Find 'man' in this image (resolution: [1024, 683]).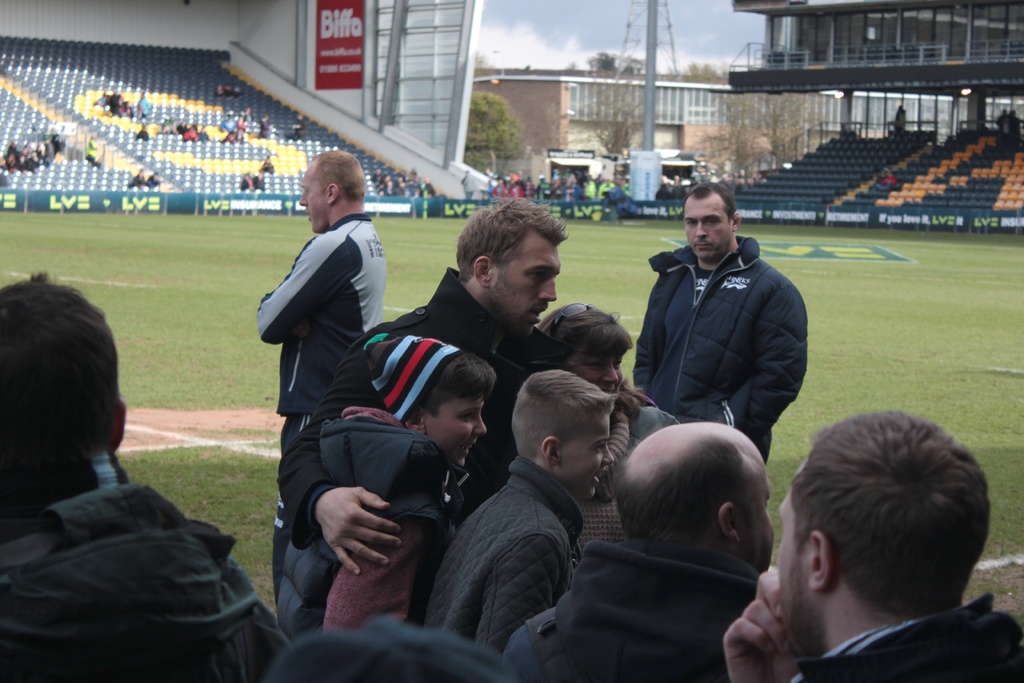
crop(257, 149, 388, 601).
